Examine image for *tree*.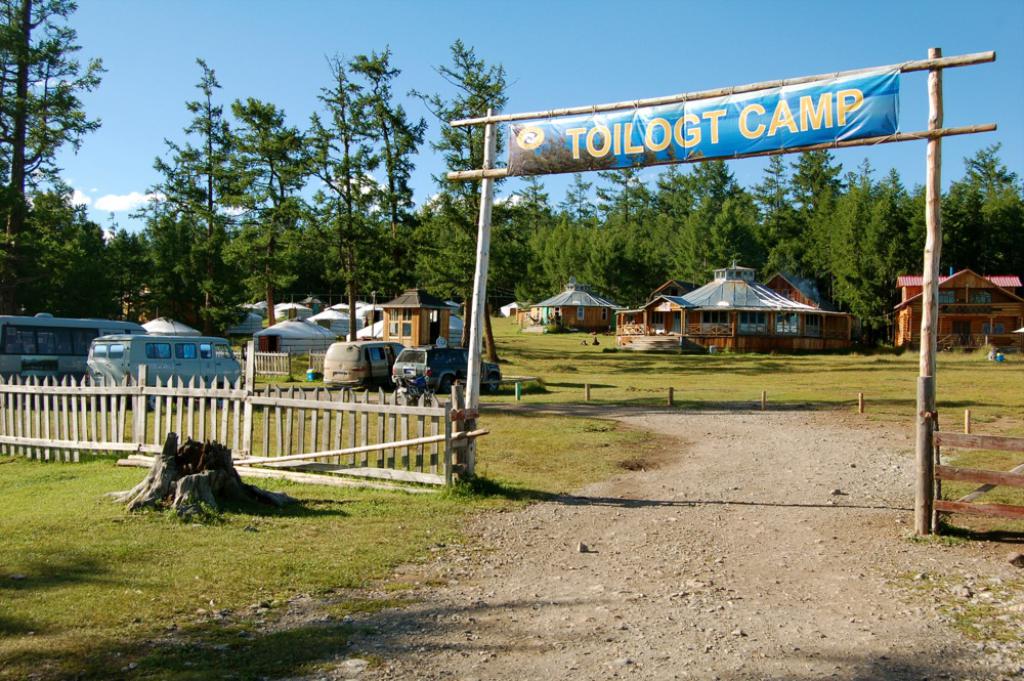
Examination result: <region>223, 90, 319, 339</region>.
